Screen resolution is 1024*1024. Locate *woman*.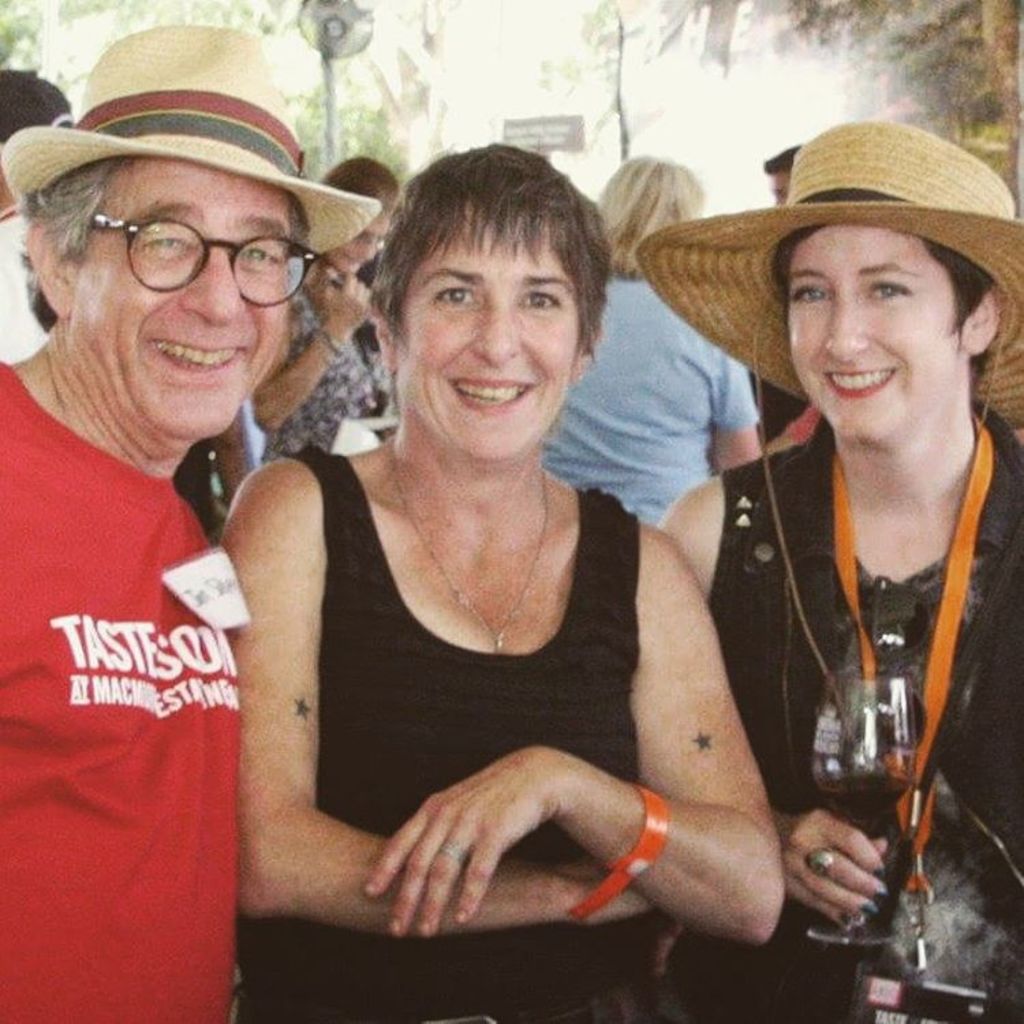
[left=203, top=120, right=845, bottom=994].
